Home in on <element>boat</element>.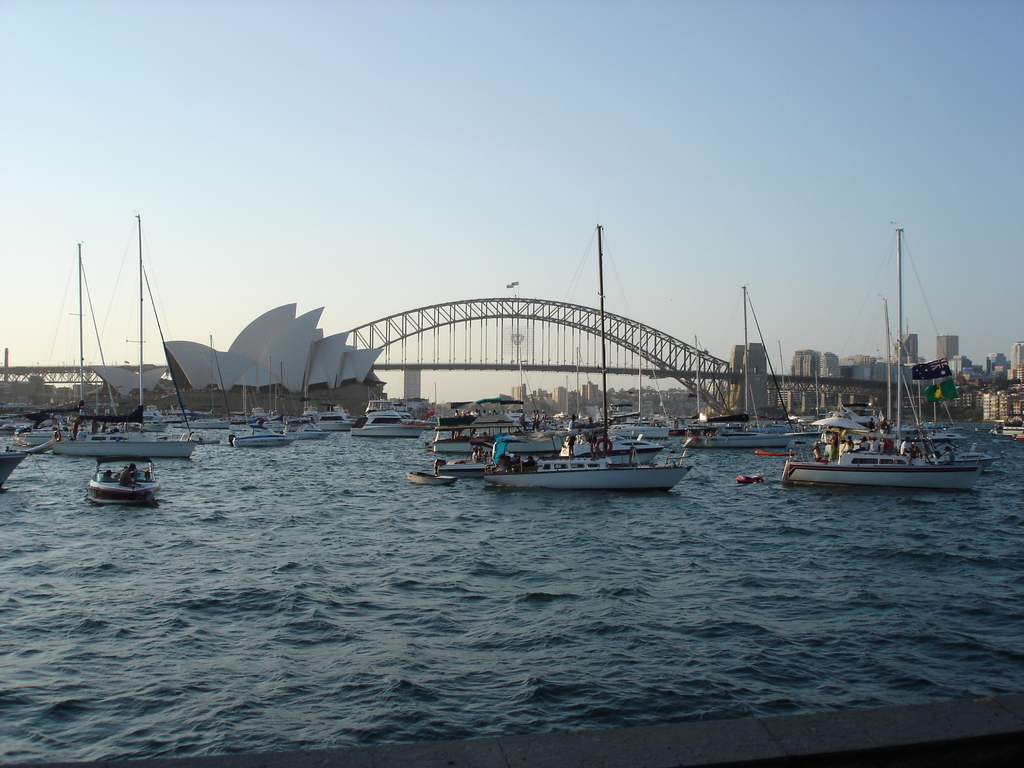
Homed in at bbox=(735, 472, 766, 485).
